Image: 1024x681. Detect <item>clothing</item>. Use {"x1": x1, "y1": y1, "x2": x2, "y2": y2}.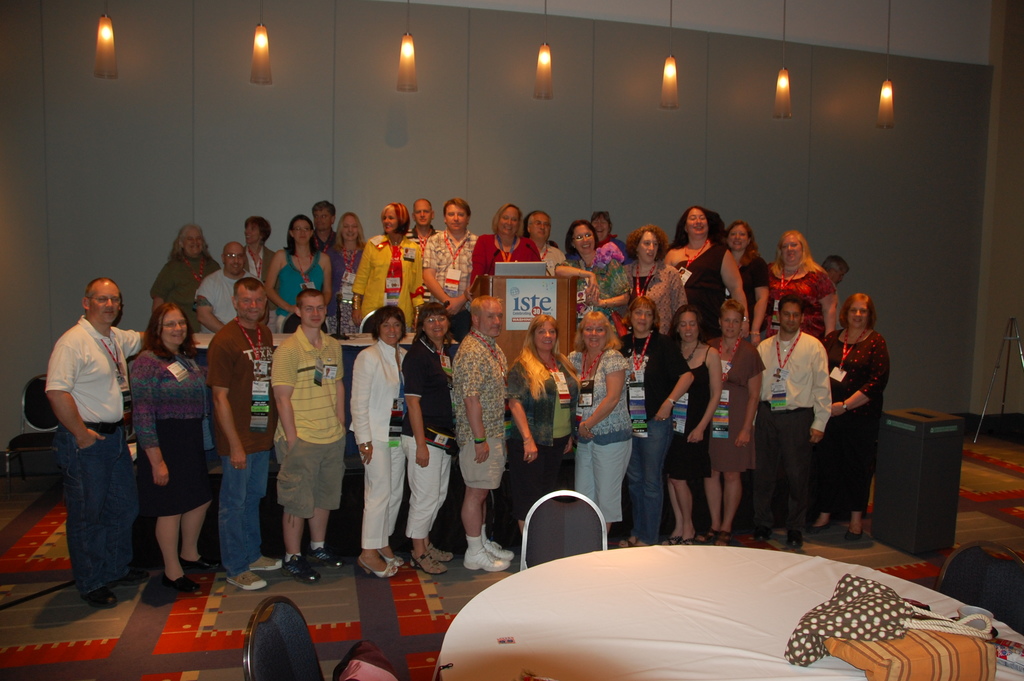
{"x1": 273, "y1": 250, "x2": 334, "y2": 315}.
